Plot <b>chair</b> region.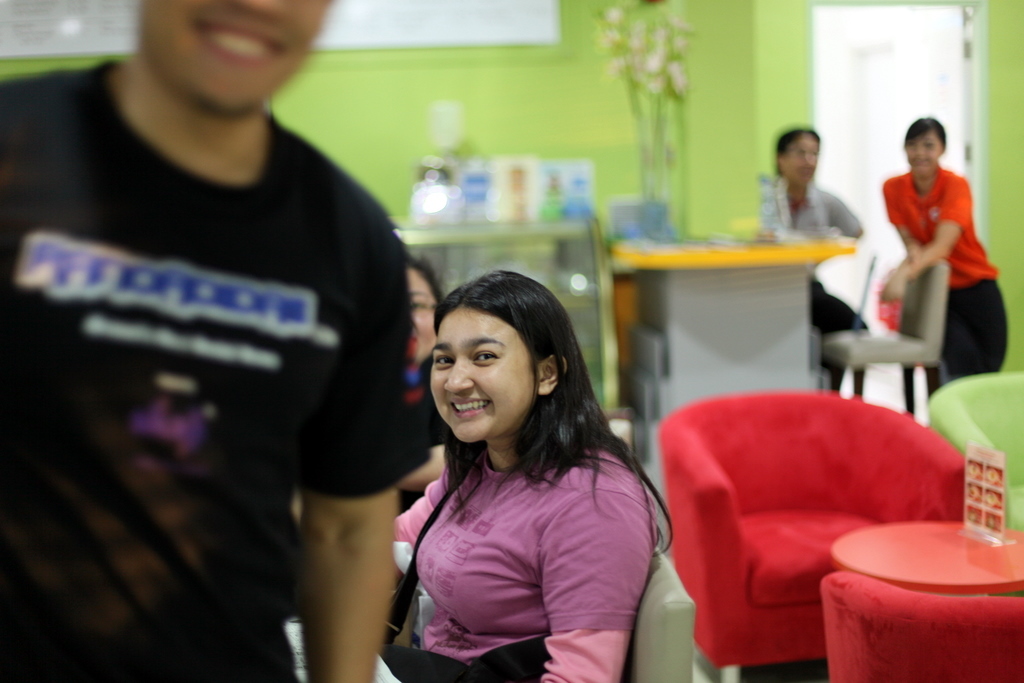
Plotted at 376, 563, 658, 682.
